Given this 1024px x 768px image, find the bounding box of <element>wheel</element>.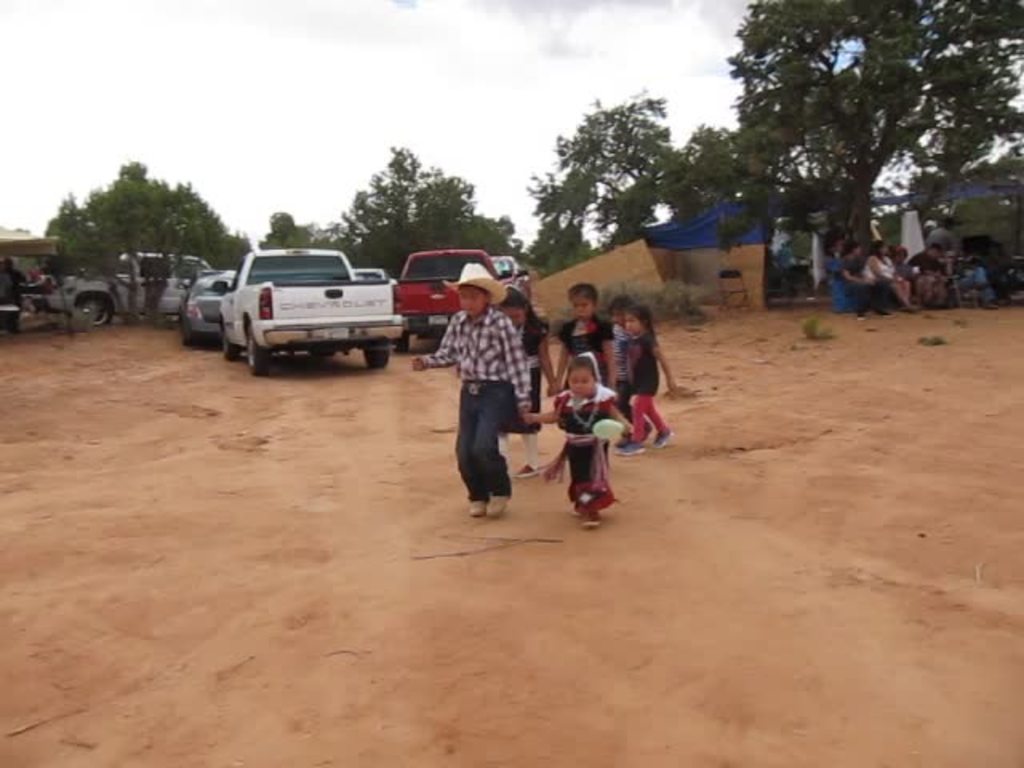
box=[248, 338, 272, 374].
